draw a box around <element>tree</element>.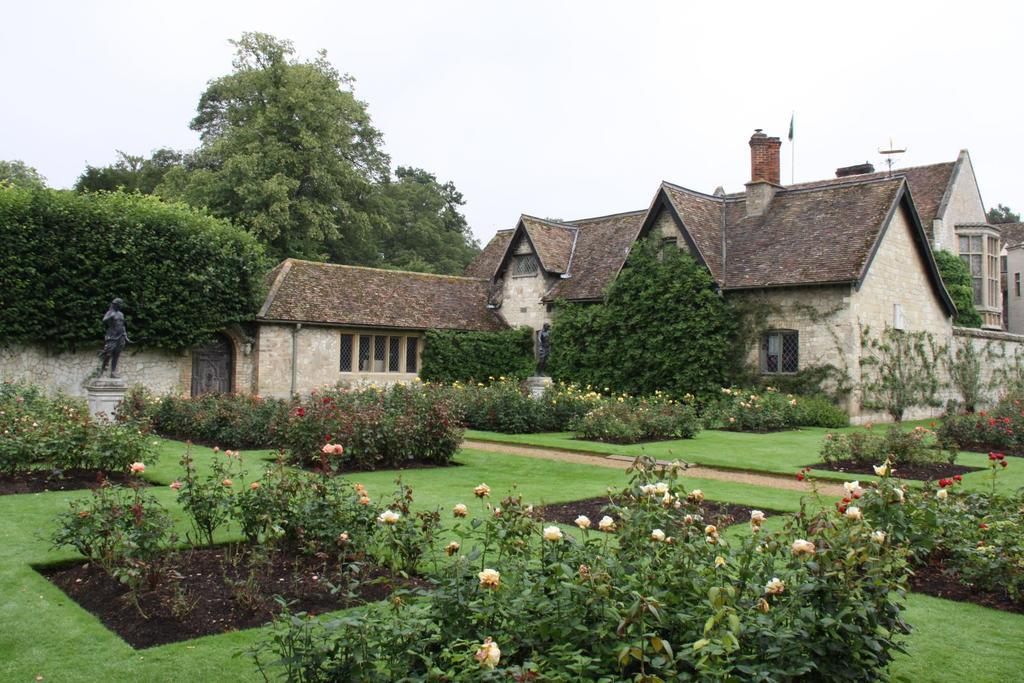
{"left": 145, "top": 28, "right": 392, "bottom": 266}.
